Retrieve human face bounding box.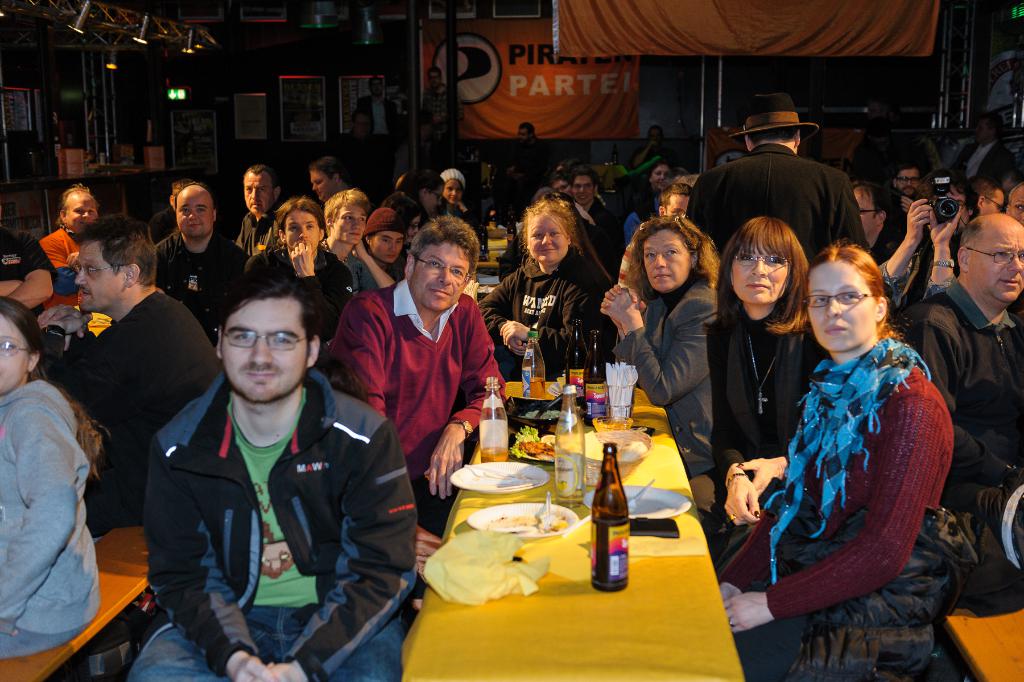
Bounding box: bbox=[222, 295, 305, 403].
